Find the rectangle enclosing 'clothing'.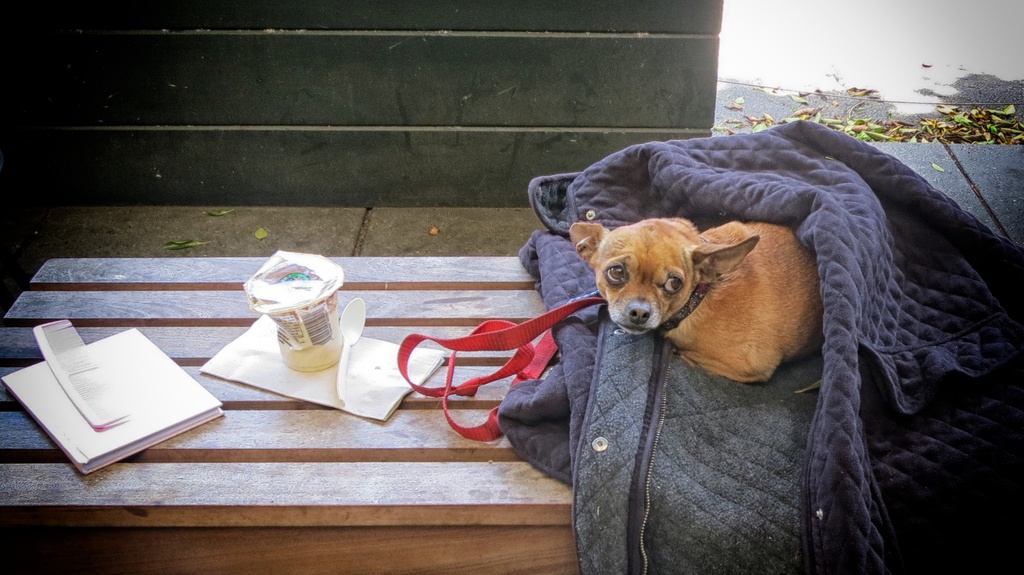
497 117 1023 574.
